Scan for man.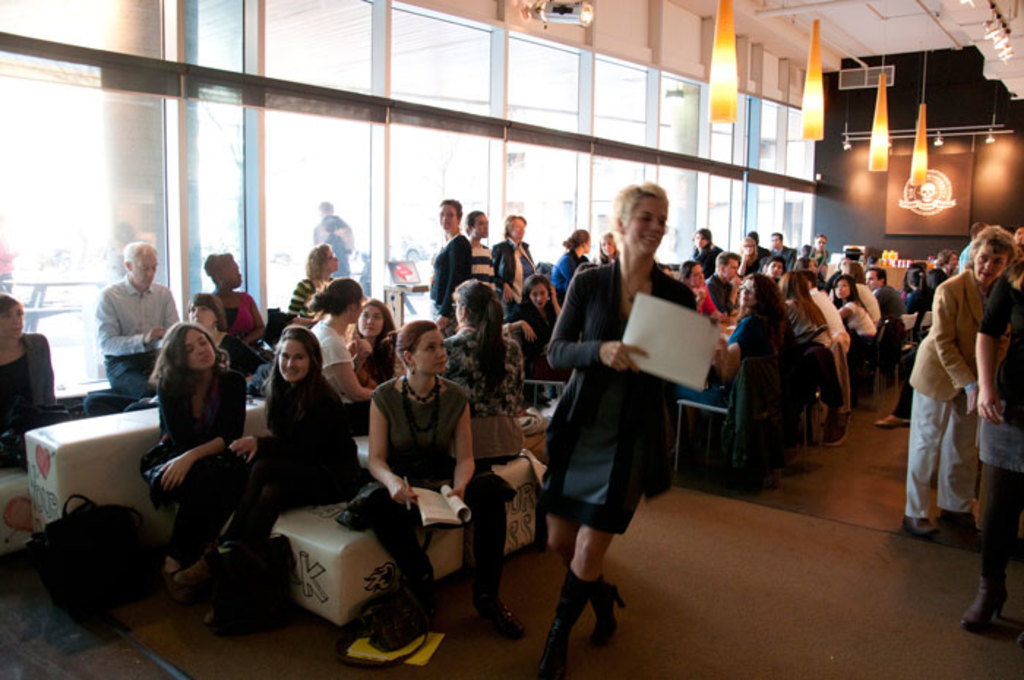
Scan result: <region>769, 233, 799, 269</region>.
